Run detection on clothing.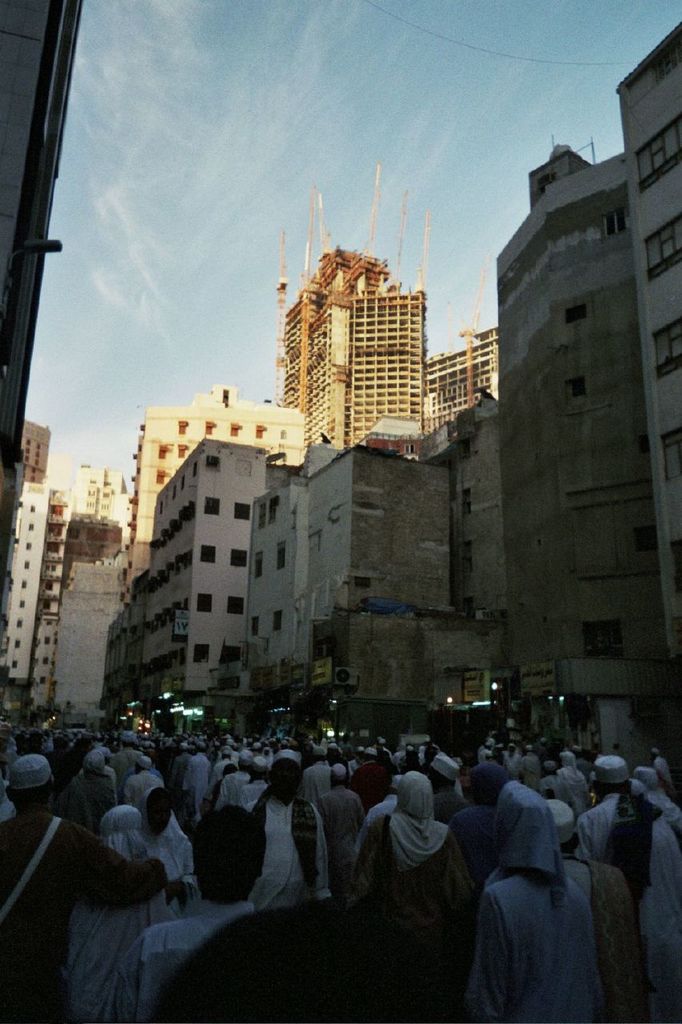
Result: [109,740,154,794].
